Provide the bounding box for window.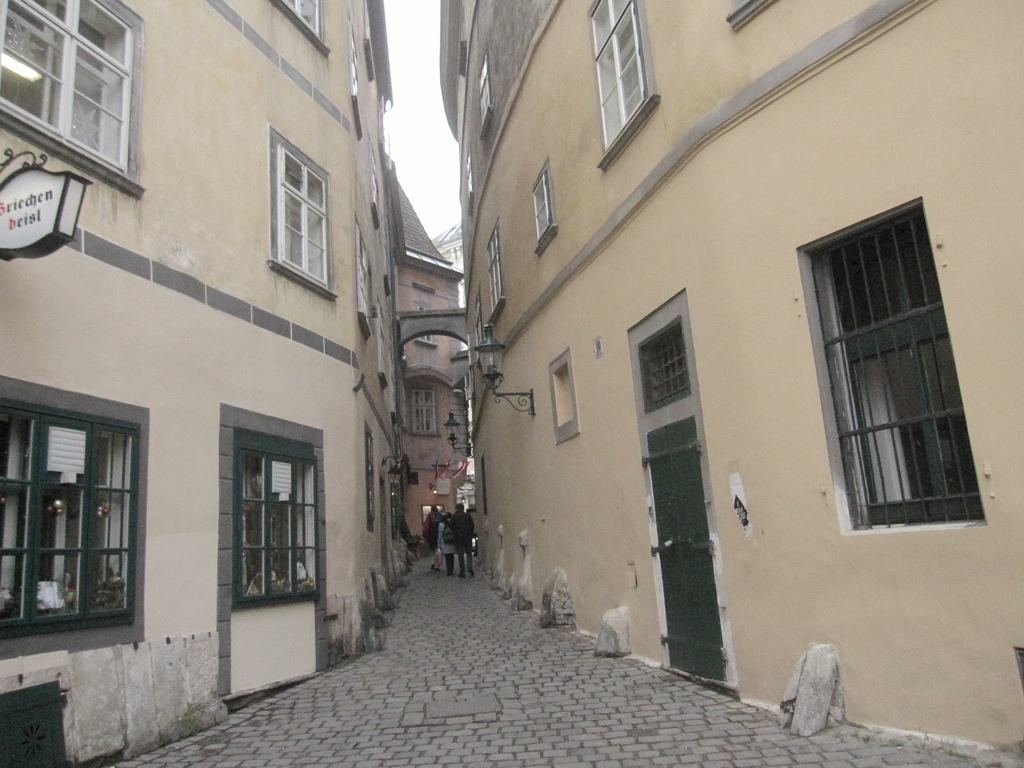
Rect(284, 0, 320, 37).
